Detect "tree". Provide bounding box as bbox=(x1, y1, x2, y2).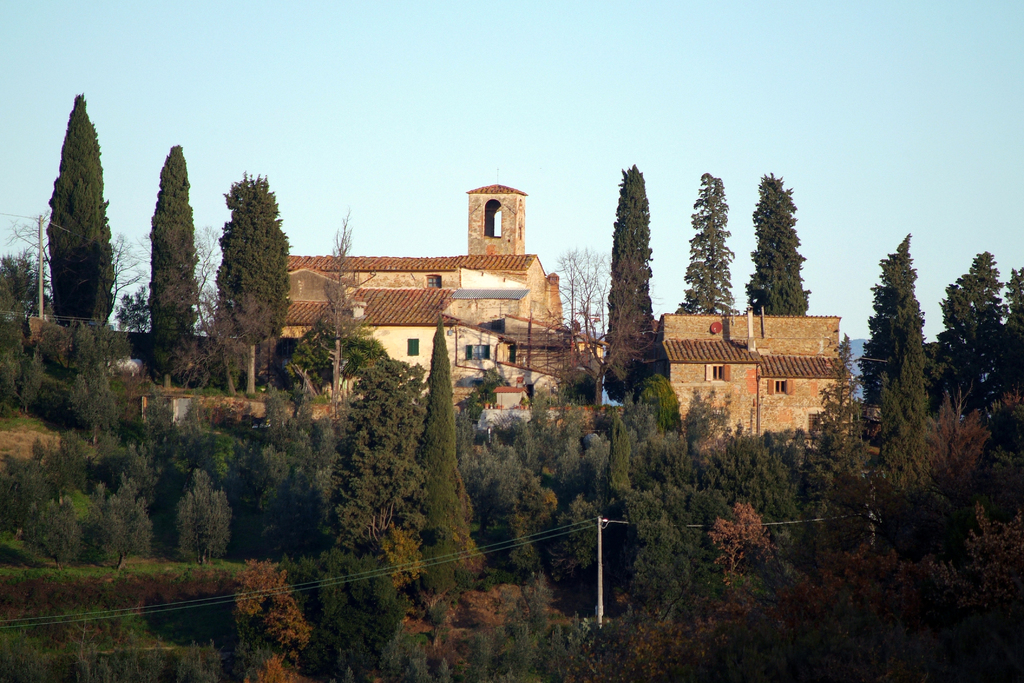
bbox=(334, 352, 424, 543).
